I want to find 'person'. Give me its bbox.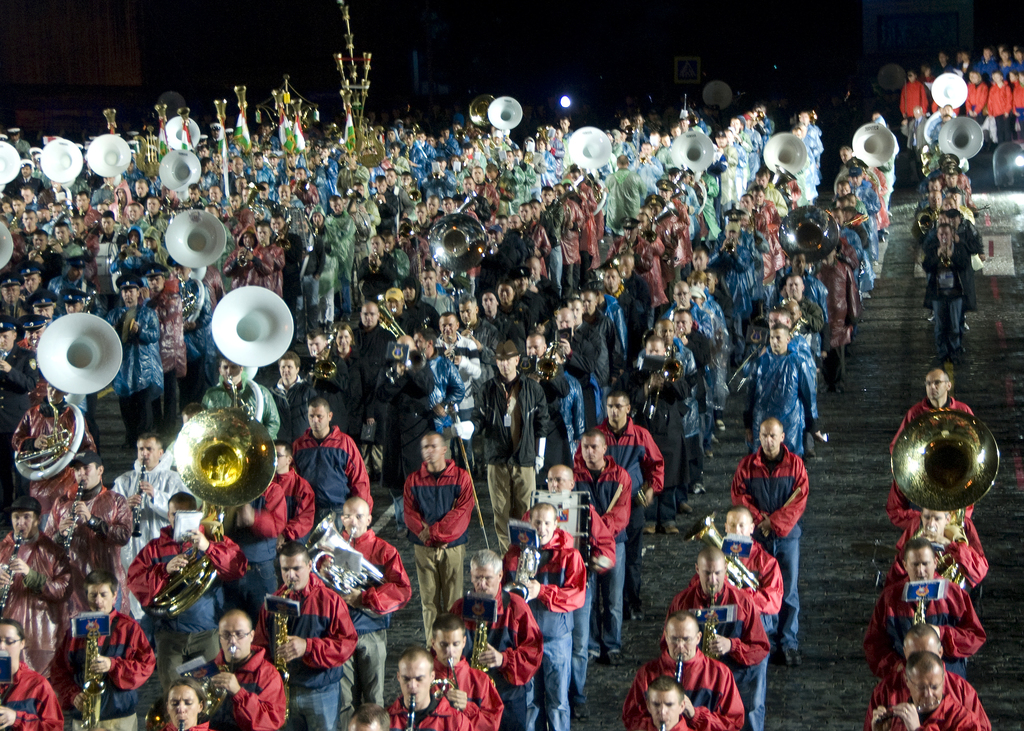
(630,673,713,730).
